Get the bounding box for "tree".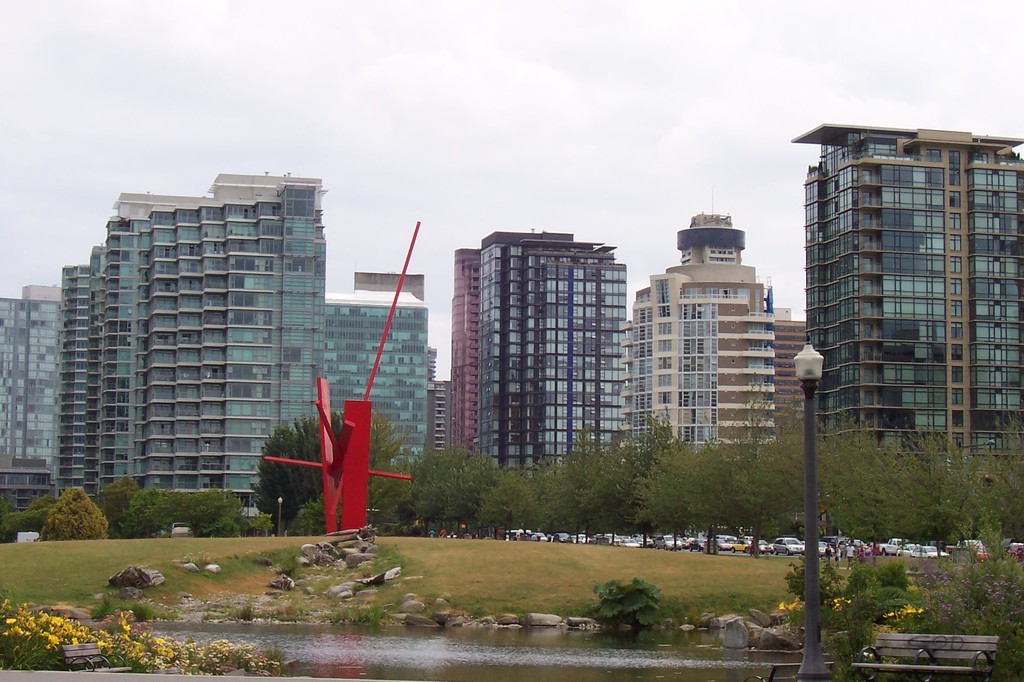
locate(874, 425, 973, 551).
